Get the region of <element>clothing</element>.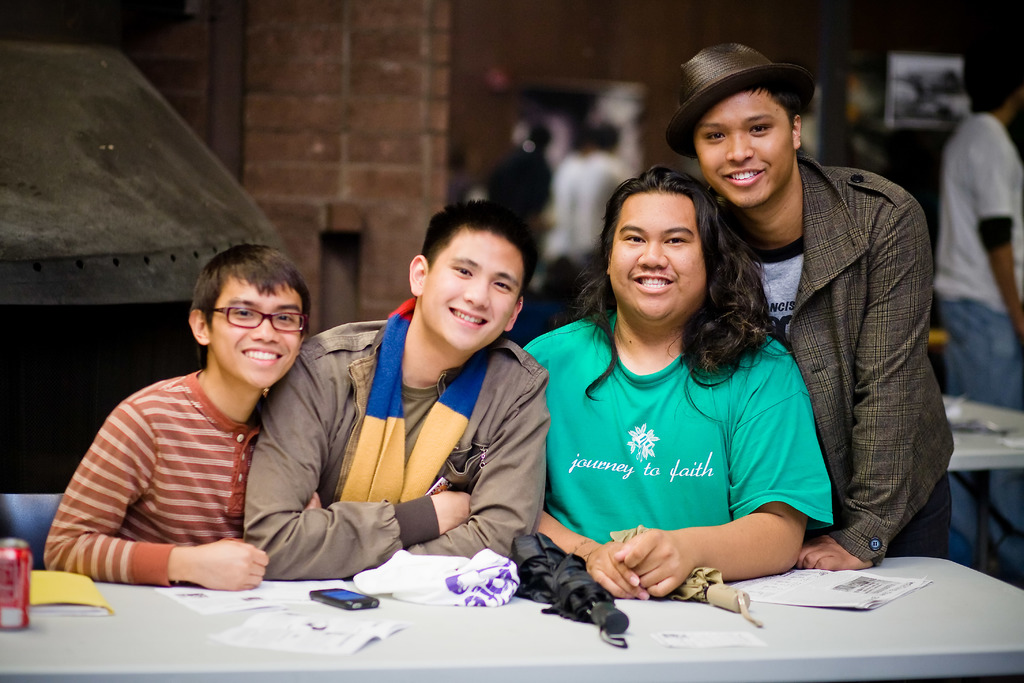
936:114:1023:579.
